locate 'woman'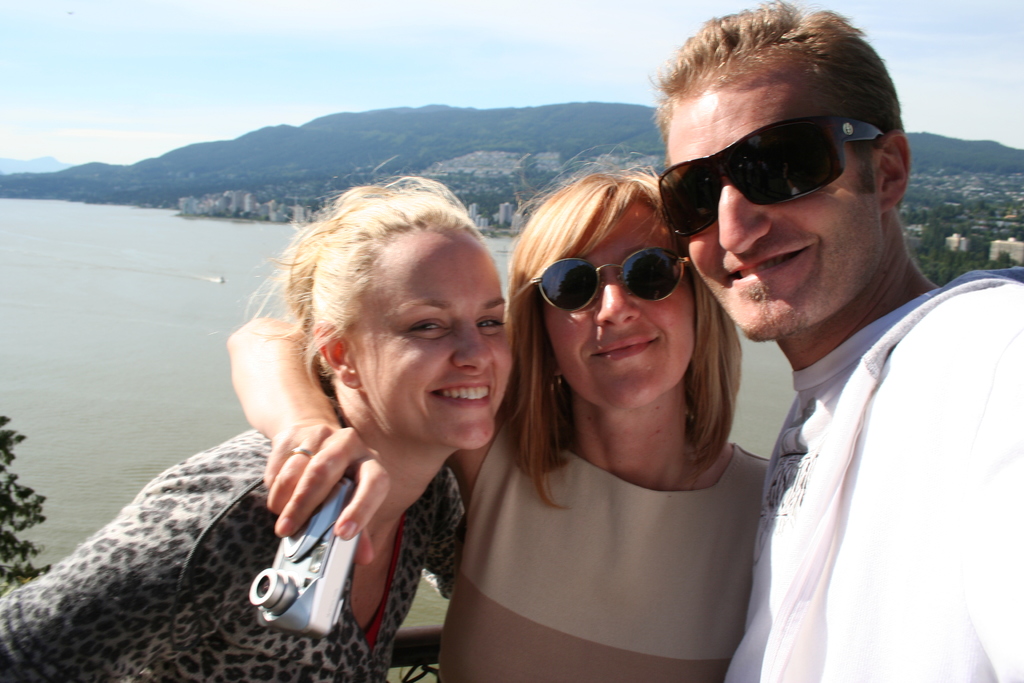
crop(221, 168, 778, 682)
